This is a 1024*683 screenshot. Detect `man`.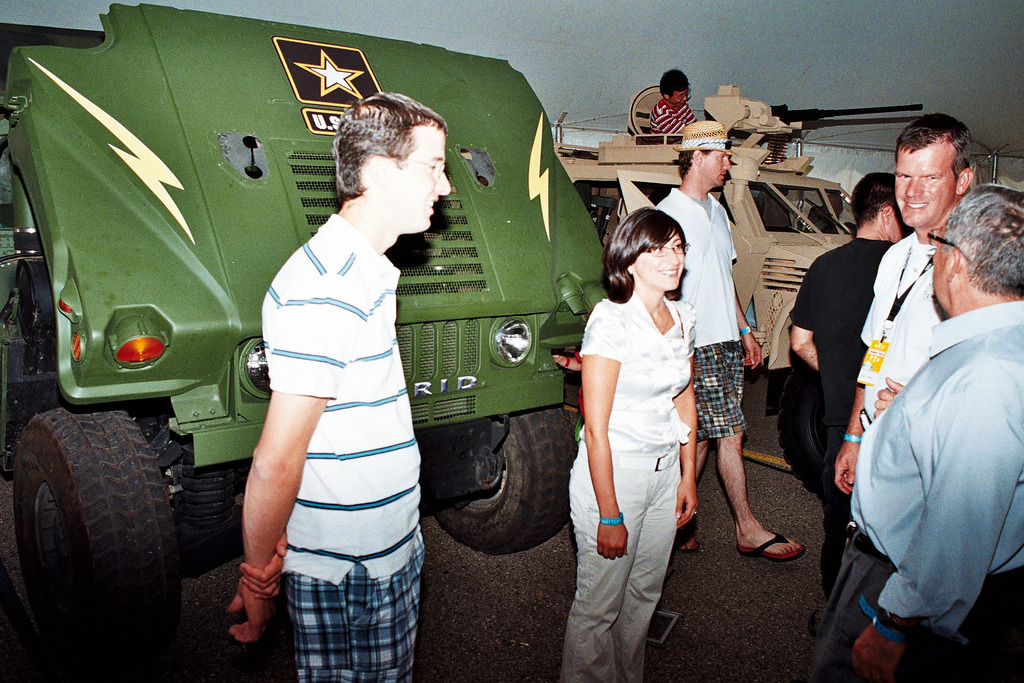
801/179/1023/682.
